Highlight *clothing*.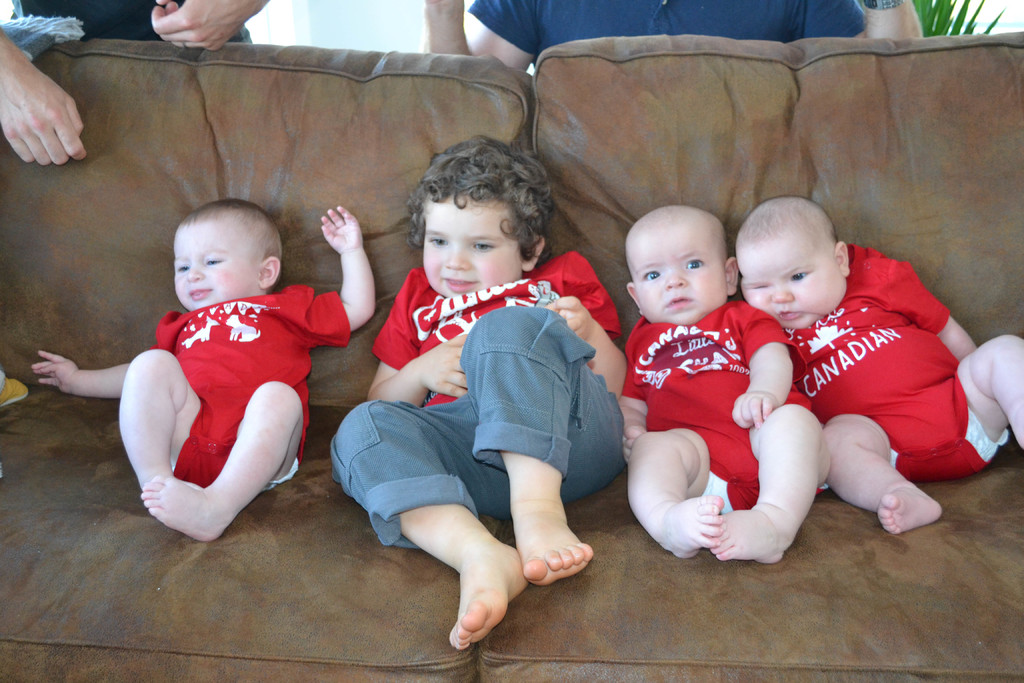
Highlighted region: (left=620, top=297, right=819, bottom=516).
